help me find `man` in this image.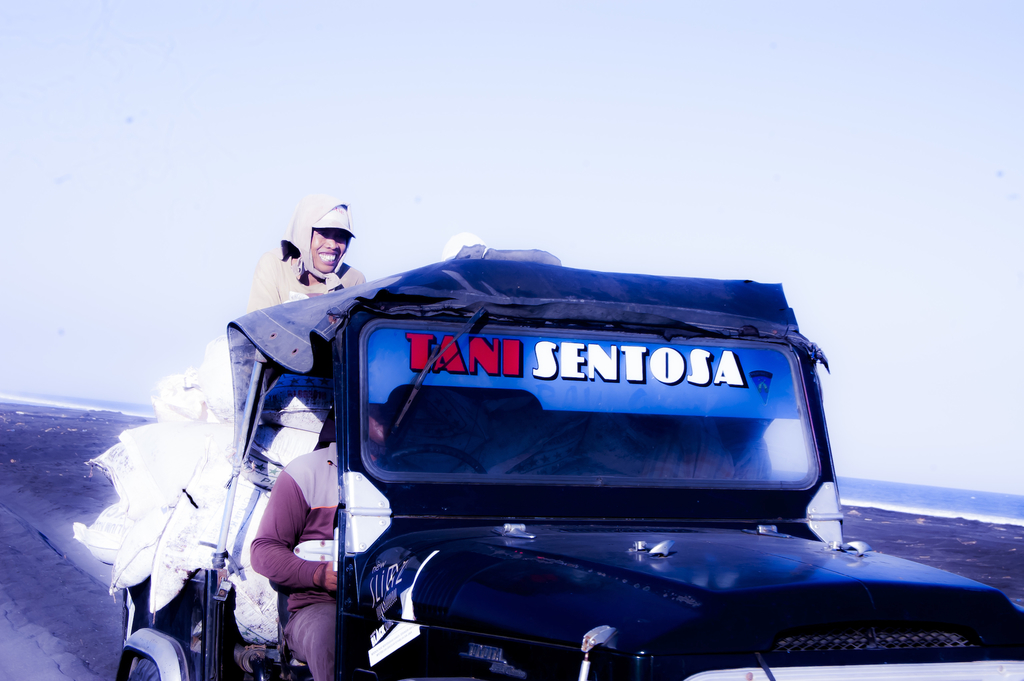
Found it: <region>245, 393, 405, 680</region>.
